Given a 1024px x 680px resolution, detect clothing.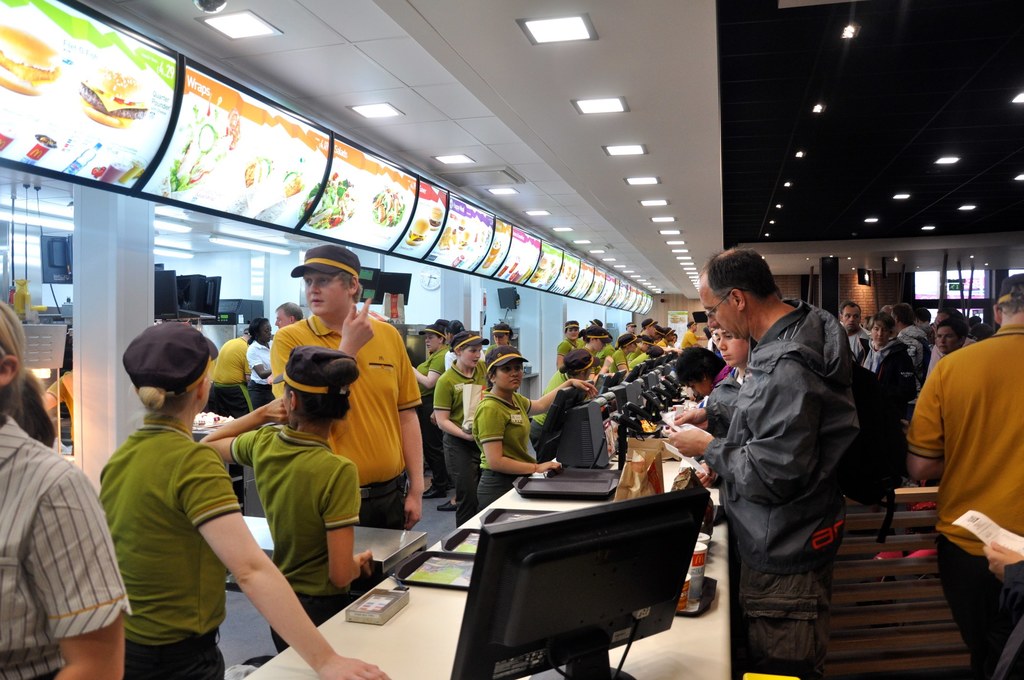
[13, 370, 48, 439].
